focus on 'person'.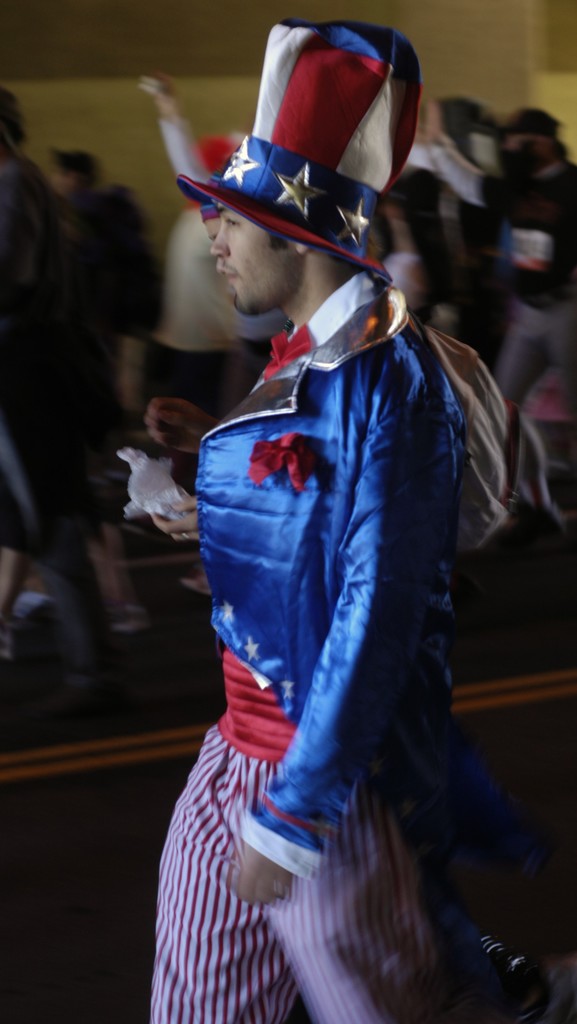
Focused at Rect(151, 70, 278, 475).
